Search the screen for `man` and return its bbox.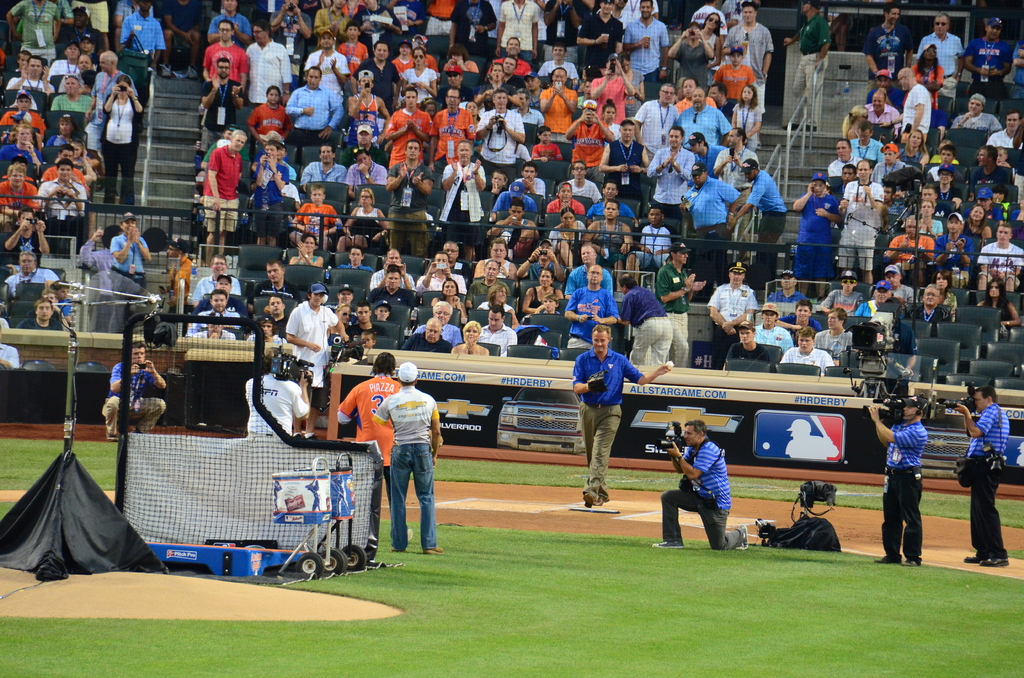
Found: x1=436 y1=64 x2=473 y2=108.
